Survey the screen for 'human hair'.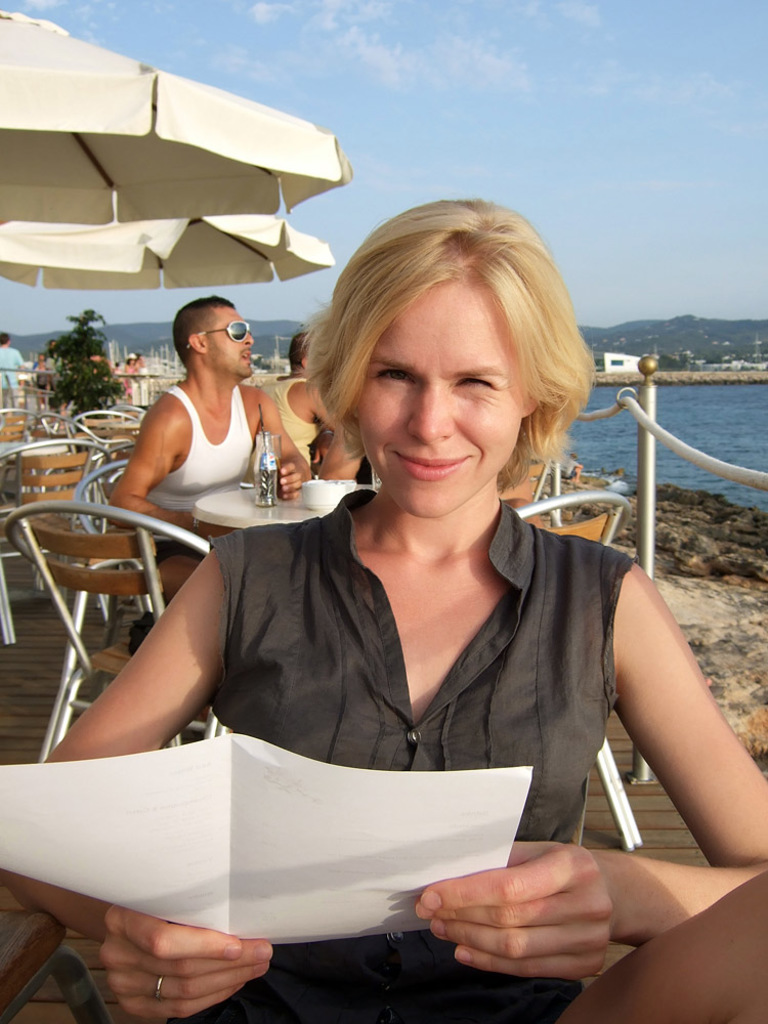
Survey found: [x1=169, y1=292, x2=231, y2=365].
